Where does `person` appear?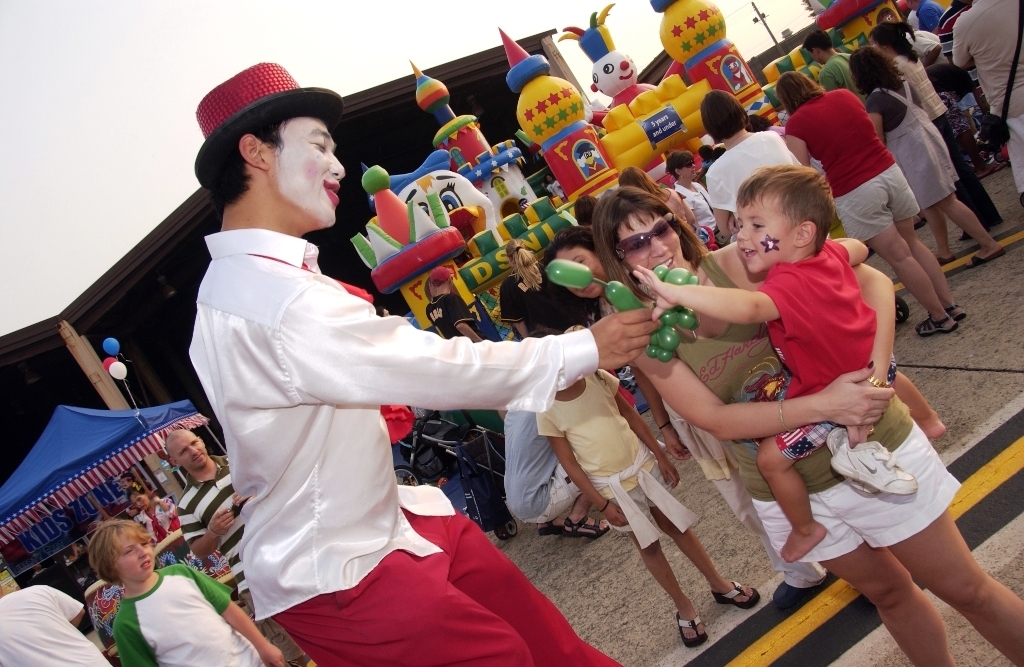
Appears at 536 325 759 644.
